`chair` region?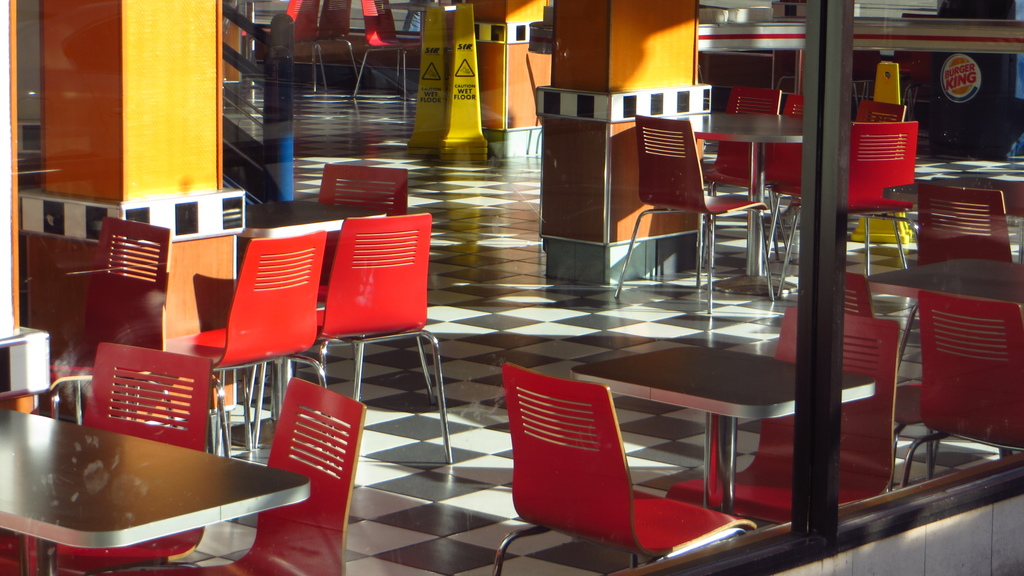
x1=259, y1=164, x2=431, y2=424
